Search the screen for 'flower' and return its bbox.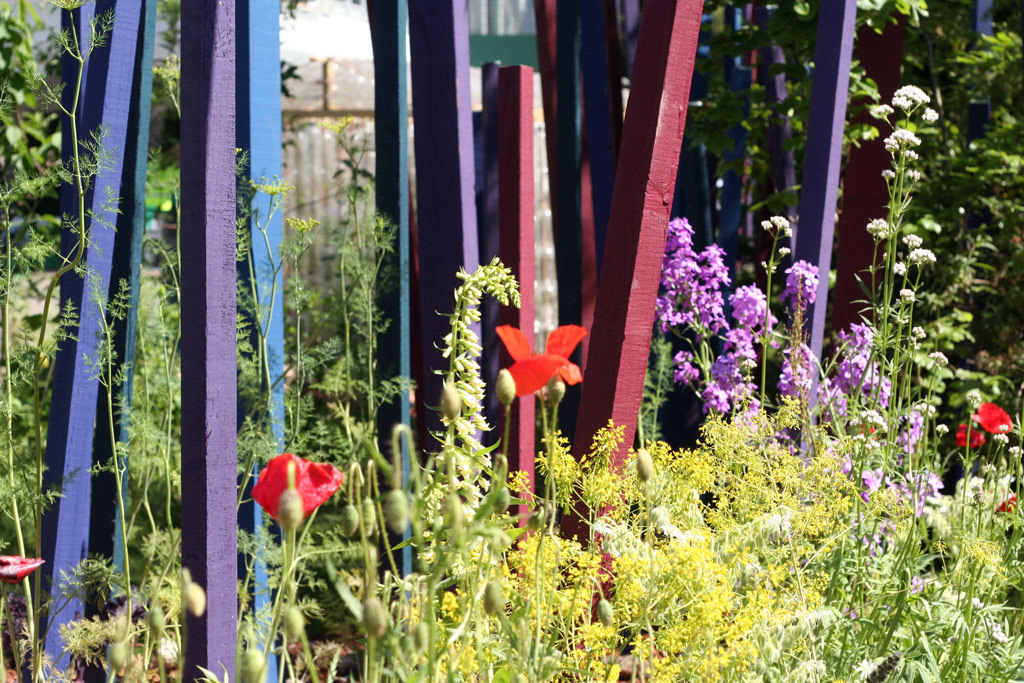
Found: Rect(977, 406, 1013, 438).
